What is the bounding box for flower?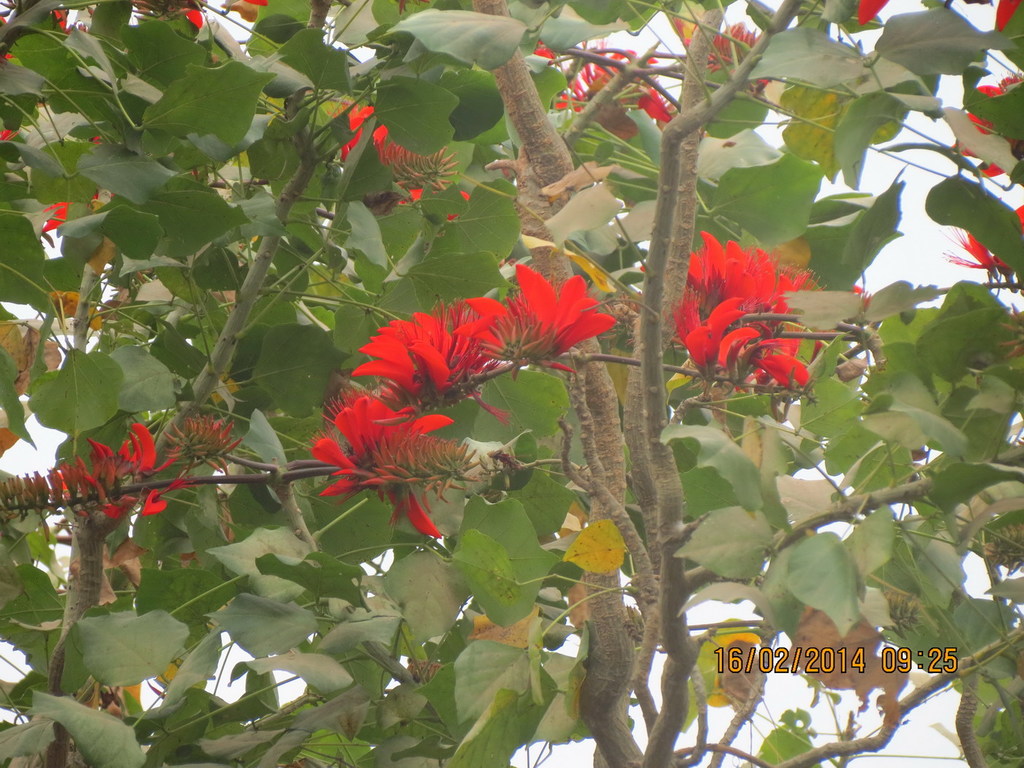
x1=352, y1=298, x2=502, y2=412.
